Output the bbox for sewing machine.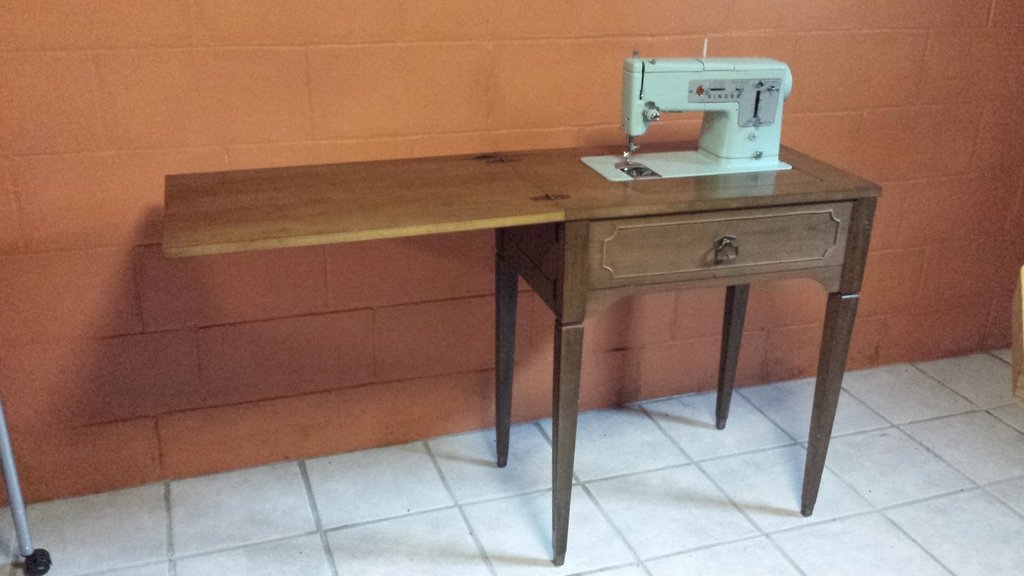
<region>582, 39, 791, 184</region>.
